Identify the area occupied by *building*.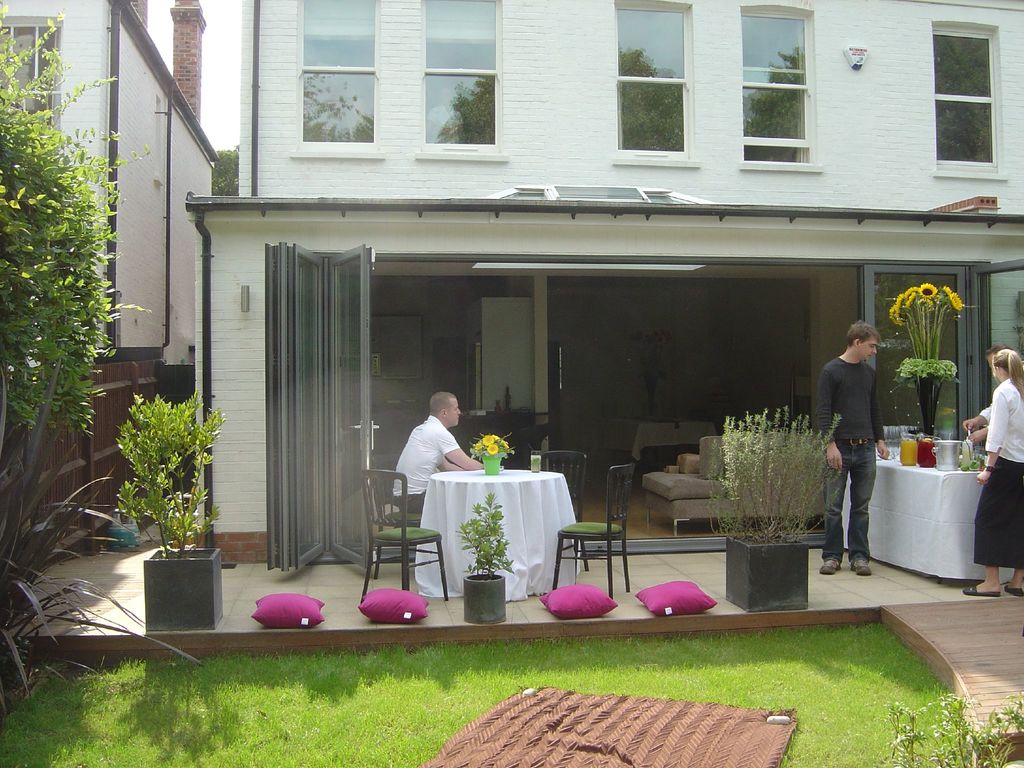
Area: [0,0,221,566].
